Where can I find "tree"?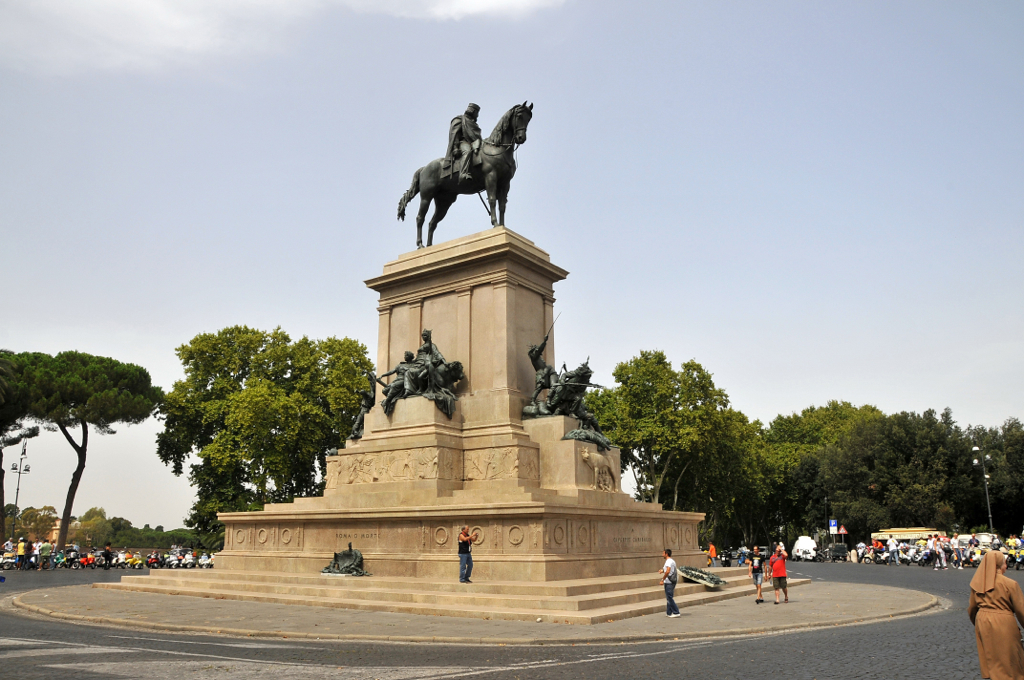
You can find it at x1=15 y1=318 x2=152 y2=567.
